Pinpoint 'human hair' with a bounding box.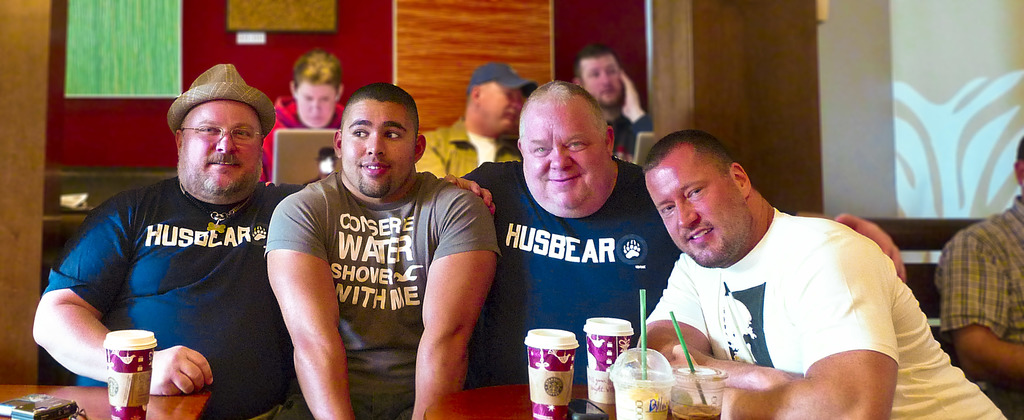
<bbox>1018, 139, 1023, 158</bbox>.
